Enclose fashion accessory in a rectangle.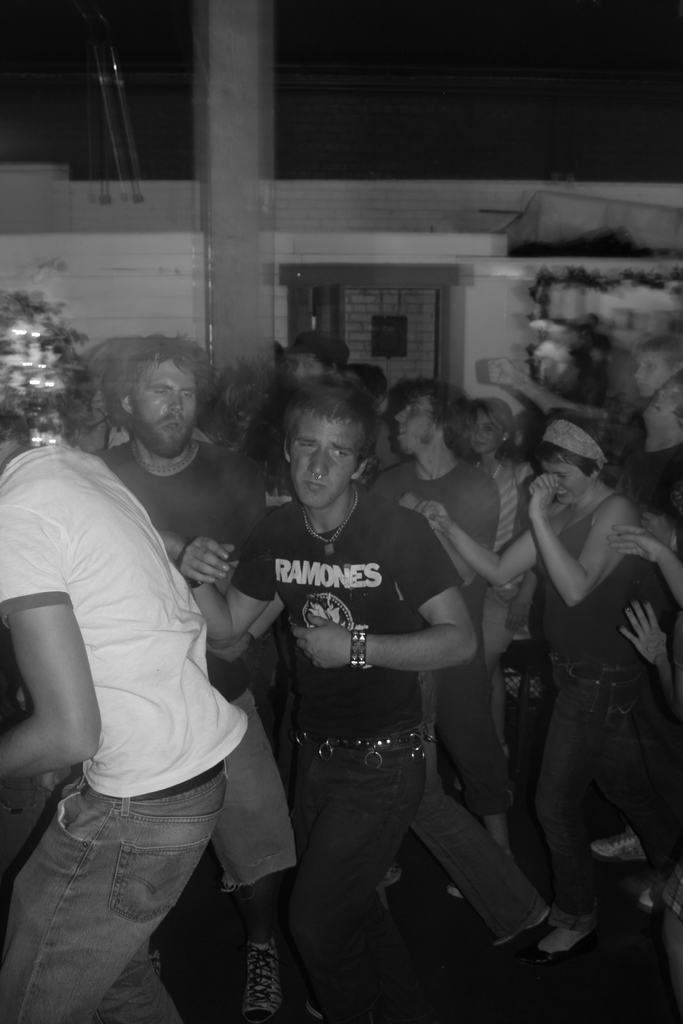
left=308, top=470, right=322, bottom=480.
